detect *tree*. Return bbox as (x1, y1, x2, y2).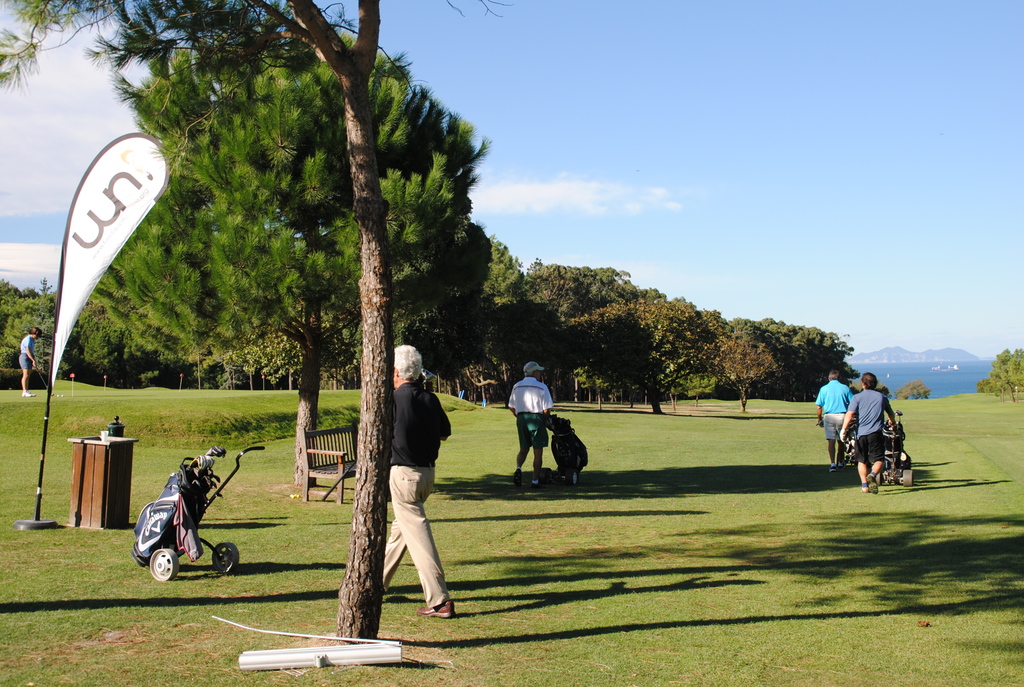
(167, 24, 432, 493).
